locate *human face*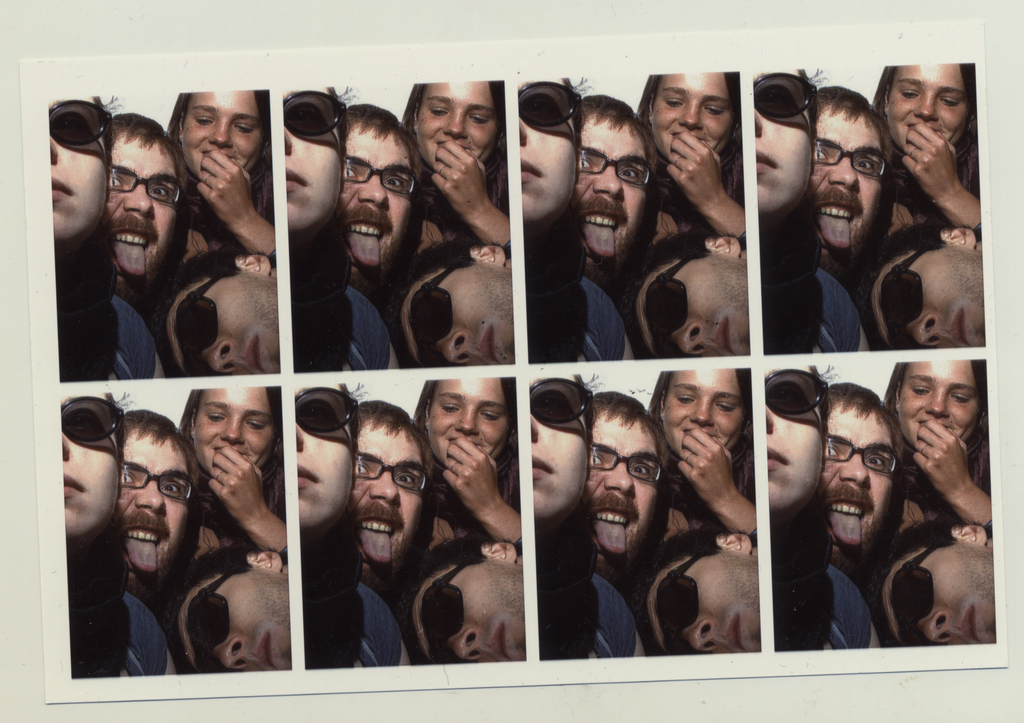
bbox(285, 85, 346, 231)
